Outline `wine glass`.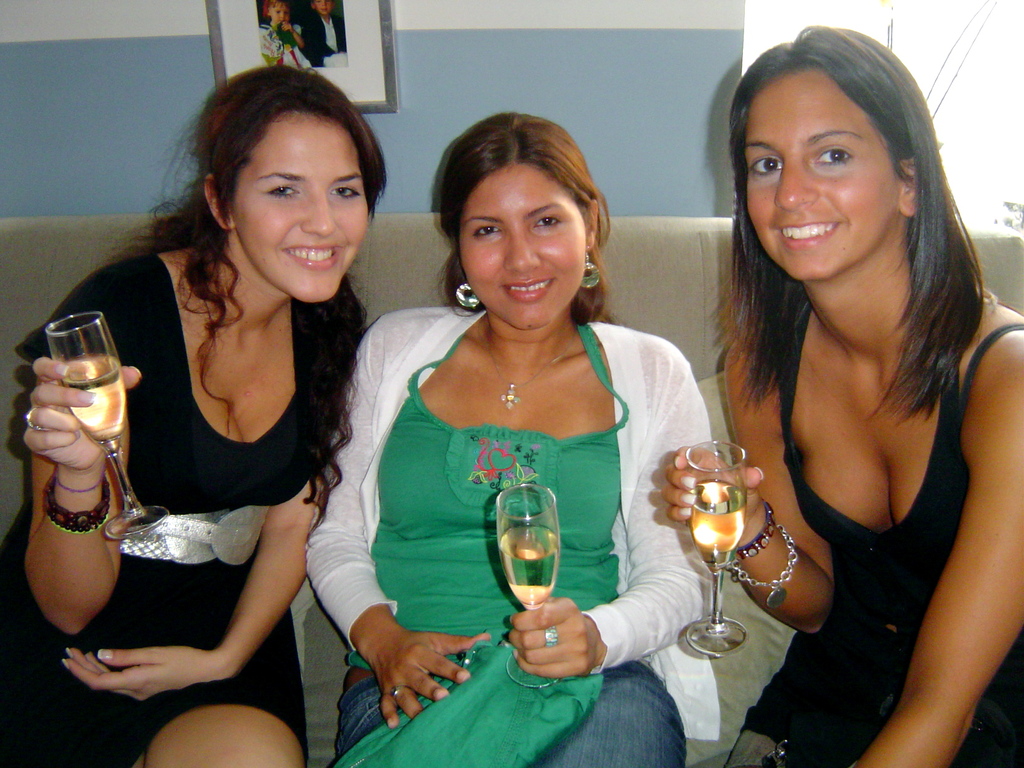
Outline: bbox=(49, 308, 164, 545).
